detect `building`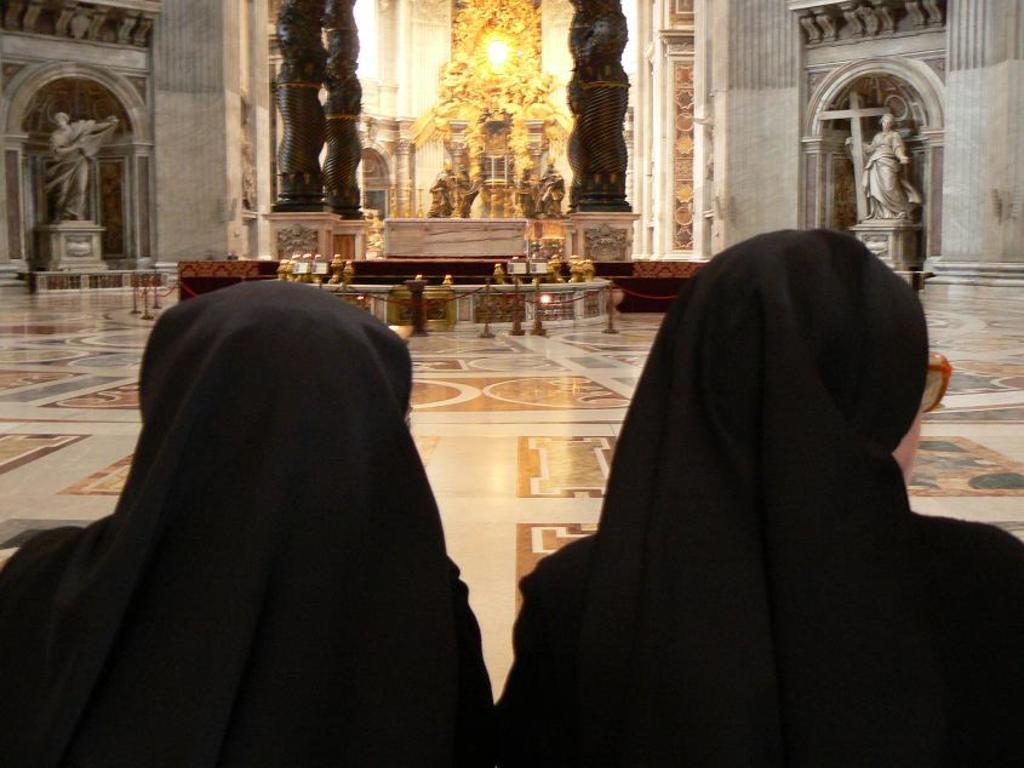
(x1=0, y1=0, x2=1023, y2=704)
